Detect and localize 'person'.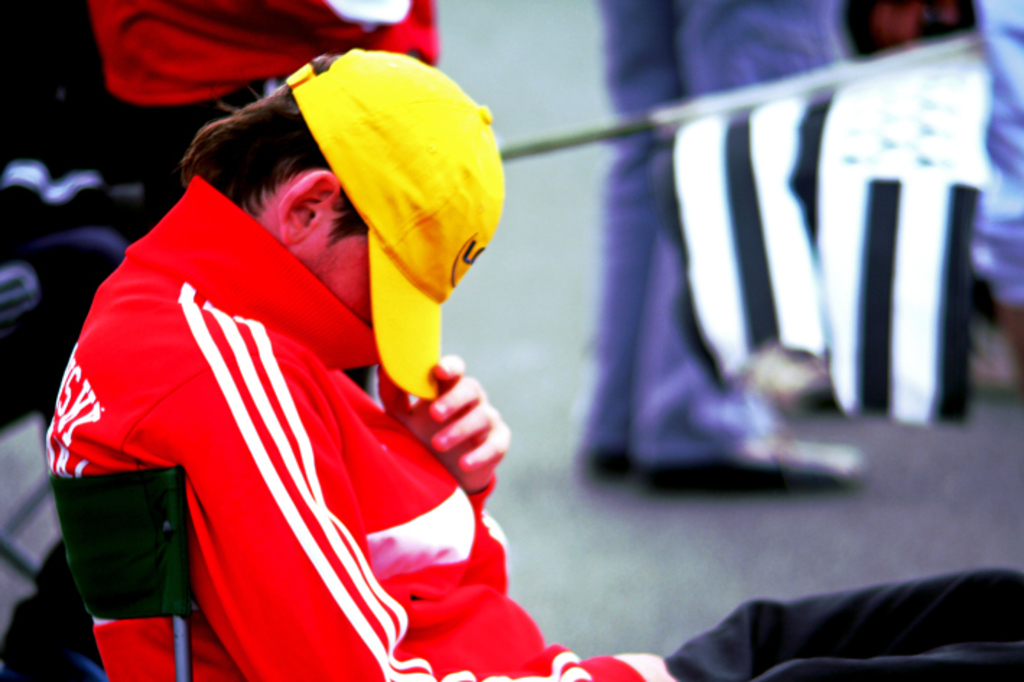
Localized at bbox=(572, 0, 869, 494).
